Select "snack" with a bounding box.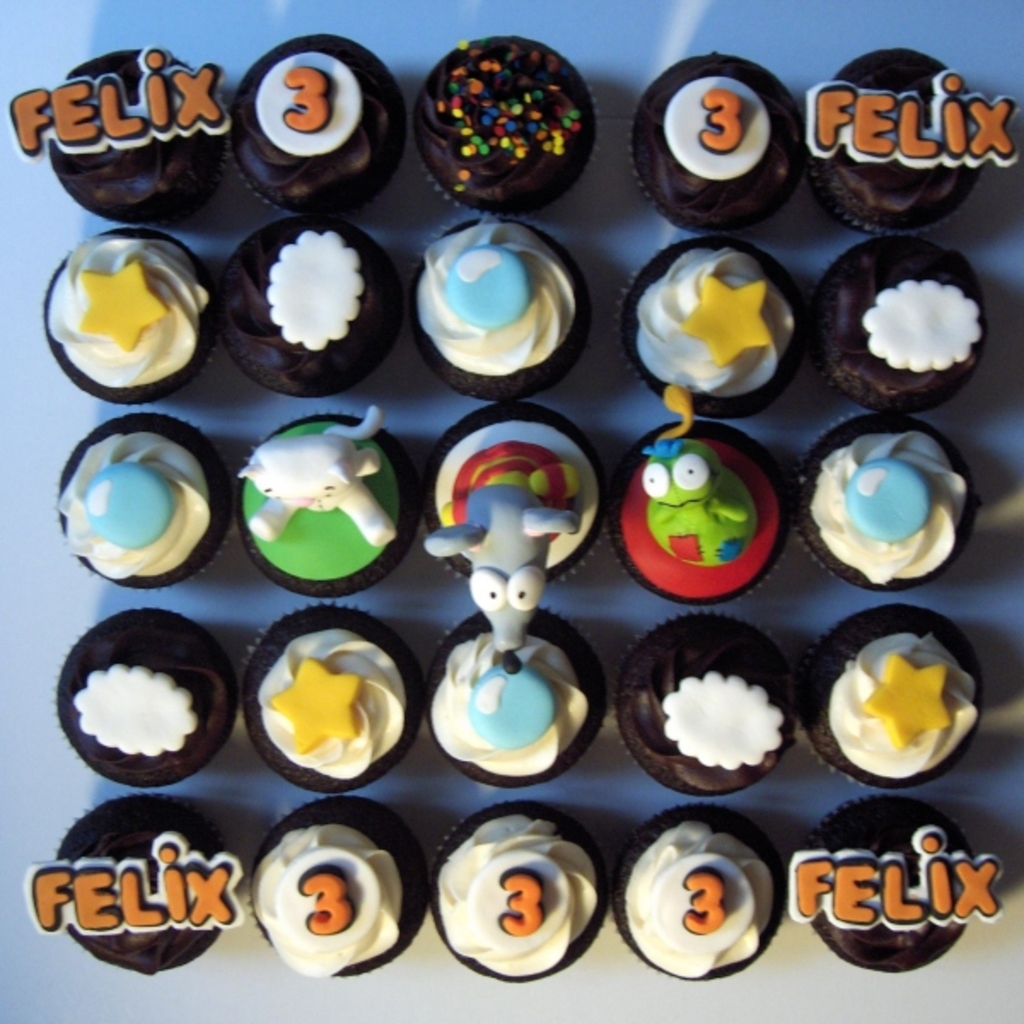
800, 41, 1022, 246.
